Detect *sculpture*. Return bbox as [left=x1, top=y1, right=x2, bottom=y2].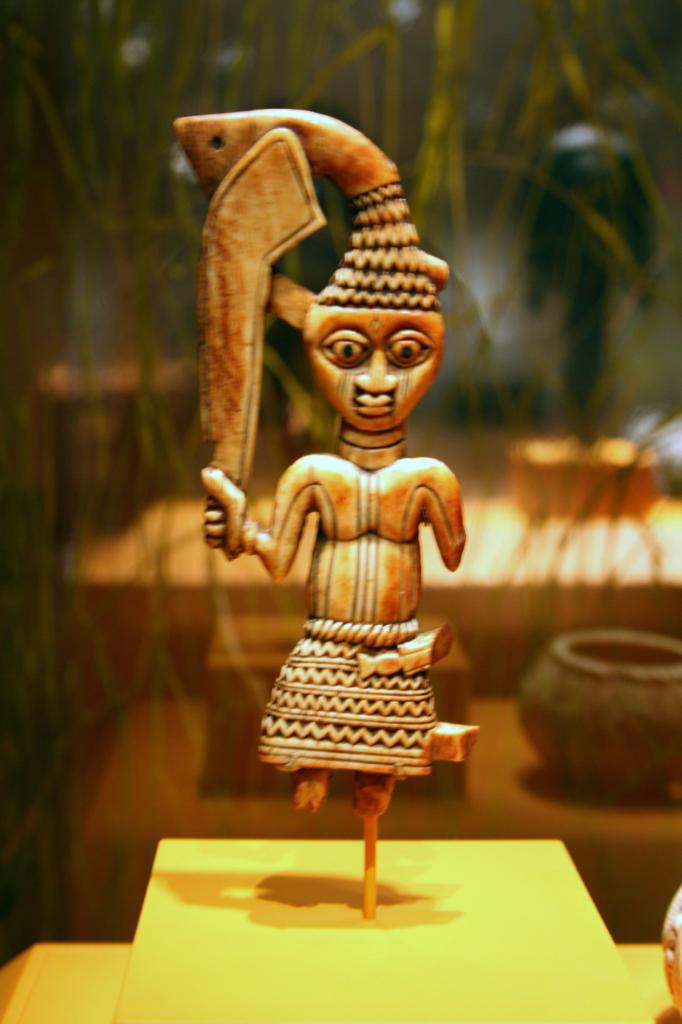
[left=207, top=78, right=506, bottom=939].
